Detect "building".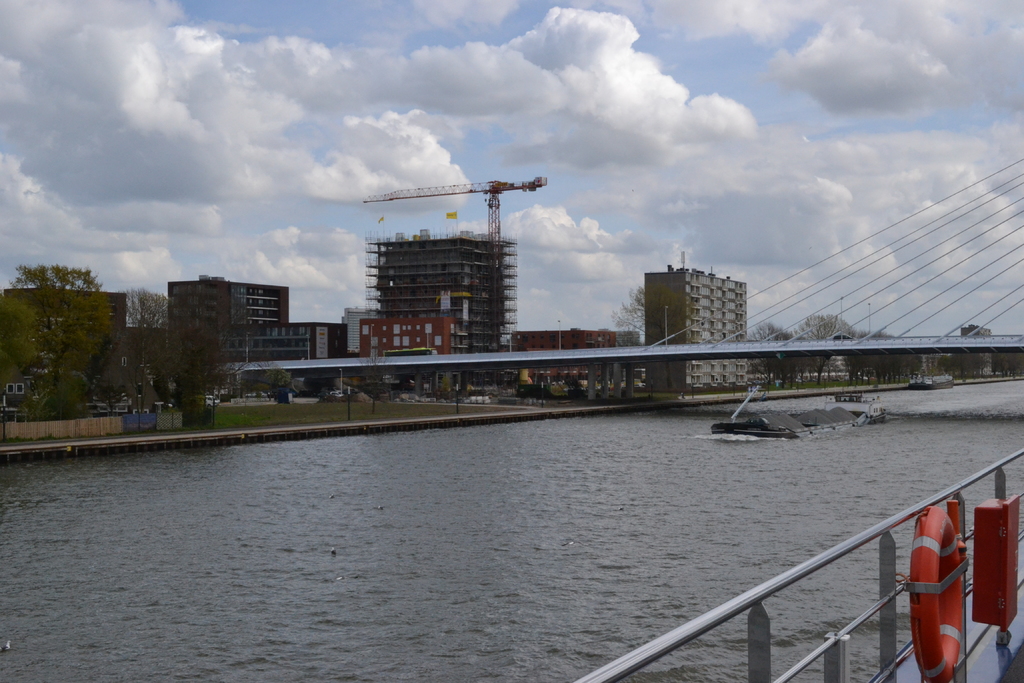
Detected at l=644, t=264, r=753, b=387.
